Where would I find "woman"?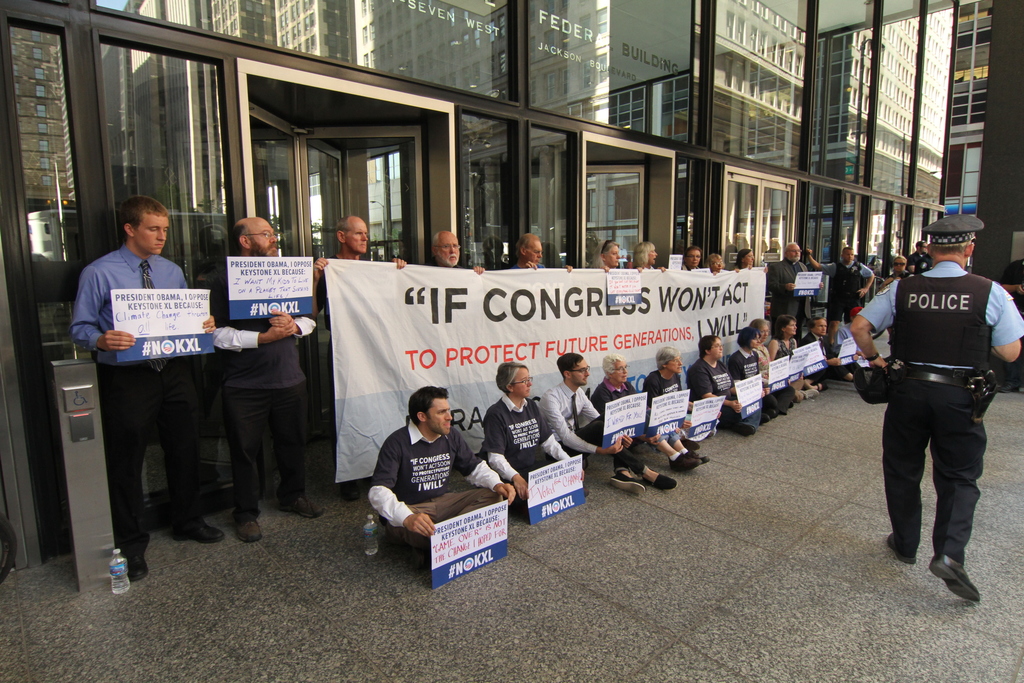
At x1=877 y1=259 x2=908 y2=340.
